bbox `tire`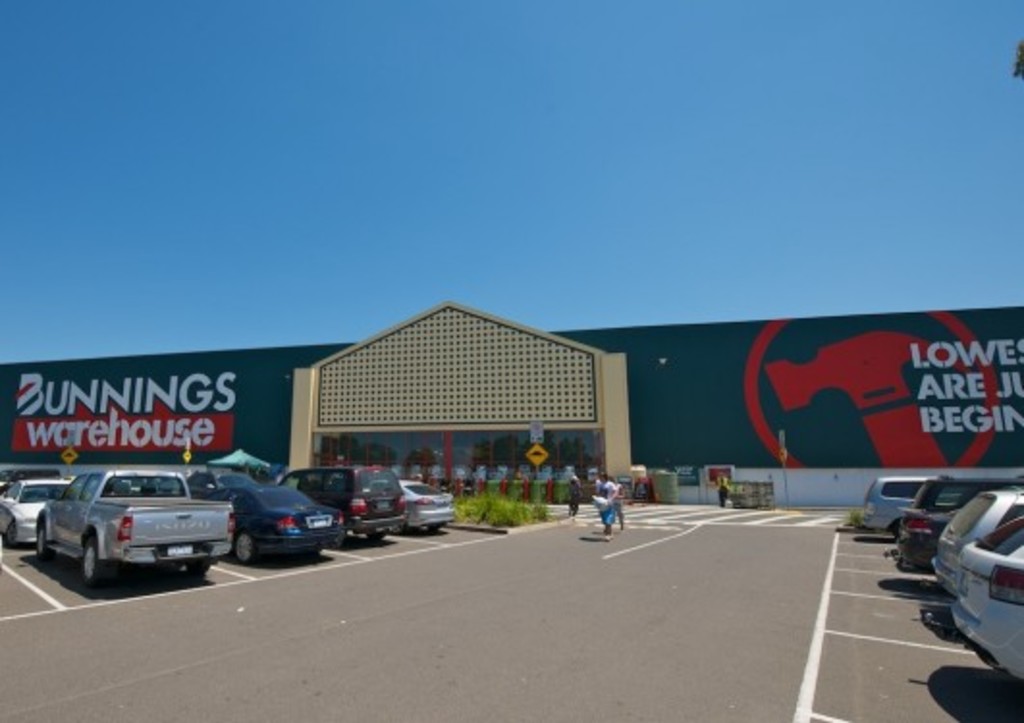
region(332, 530, 345, 549)
